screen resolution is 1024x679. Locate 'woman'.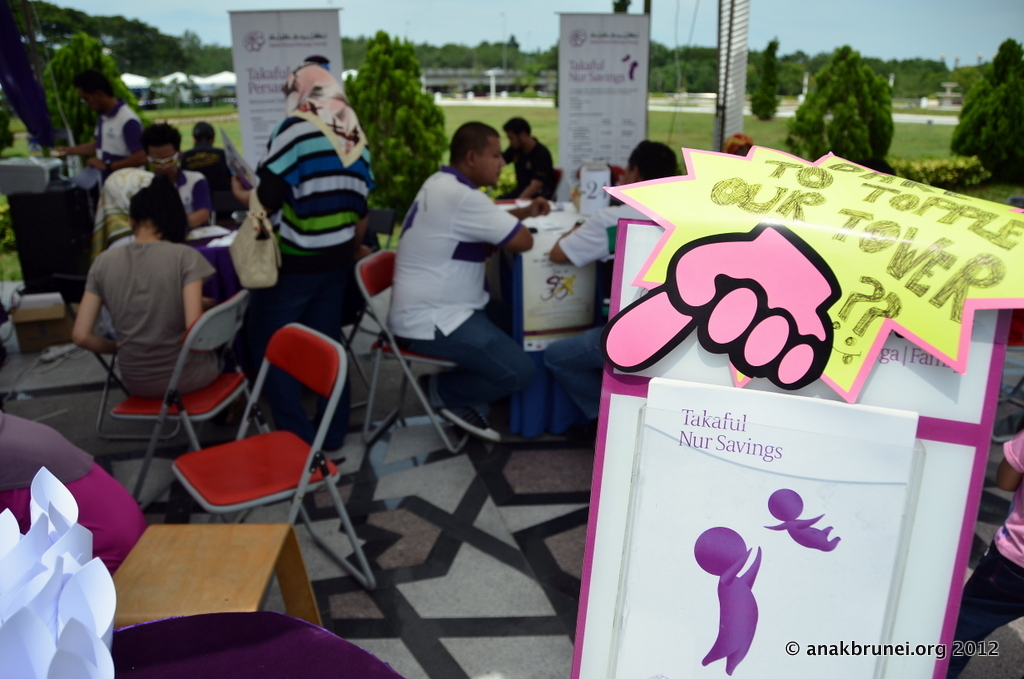
539 135 687 454.
